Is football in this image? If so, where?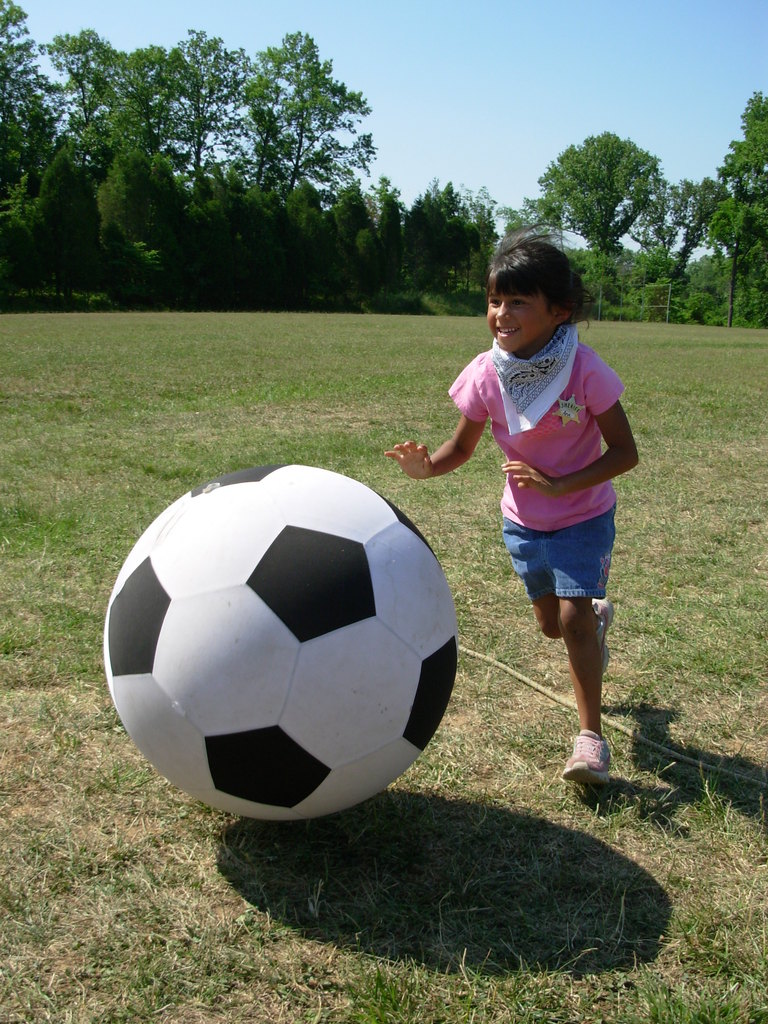
Yes, at {"x1": 103, "y1": 463, "x2": 456, "y2": 822}.
